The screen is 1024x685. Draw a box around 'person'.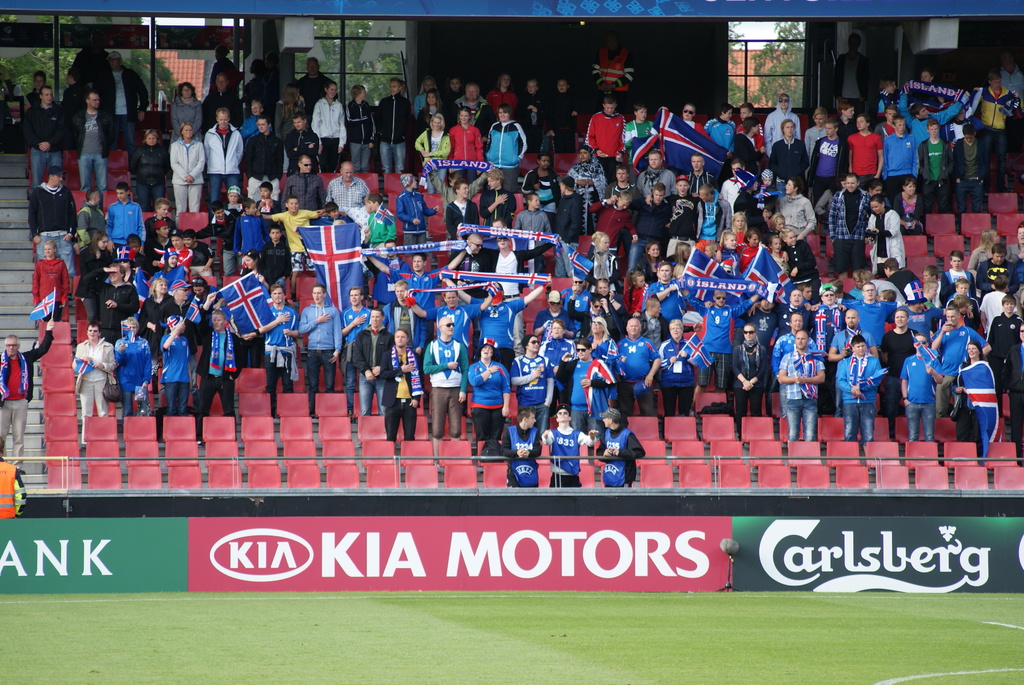
crop(84, 226, 115, 317).
